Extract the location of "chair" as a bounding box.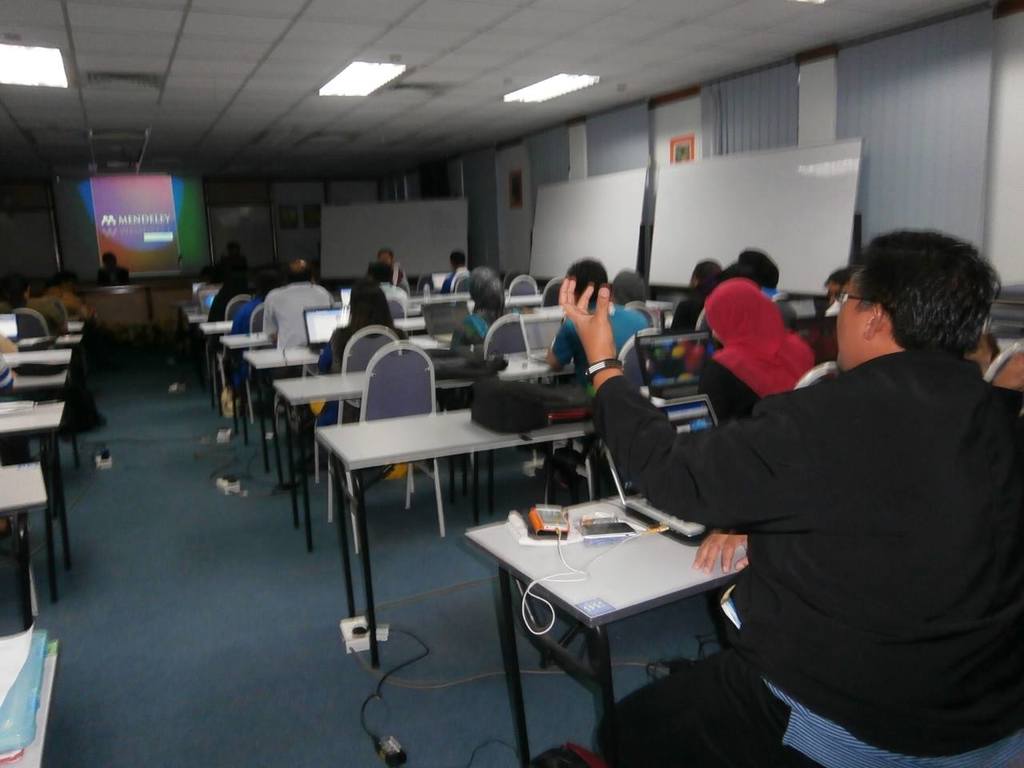
rect(328, 345, 446, 558).
